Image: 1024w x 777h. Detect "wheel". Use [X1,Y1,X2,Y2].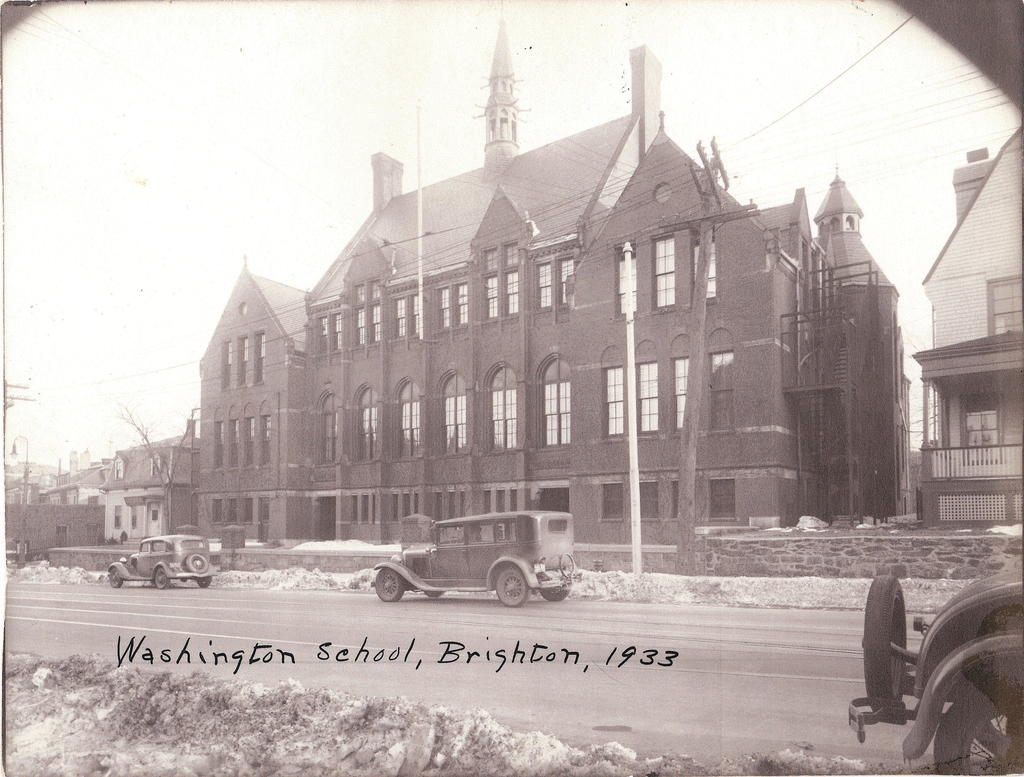
[426,587,442,596].
